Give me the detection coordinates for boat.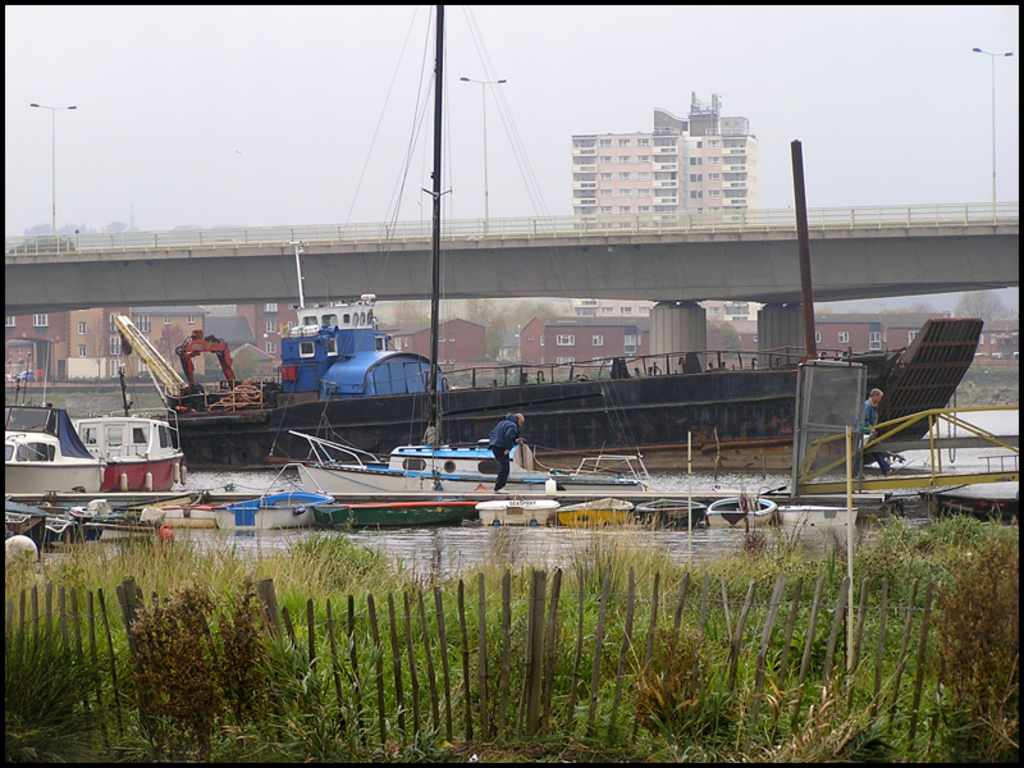
634, 494, 714, 531.
